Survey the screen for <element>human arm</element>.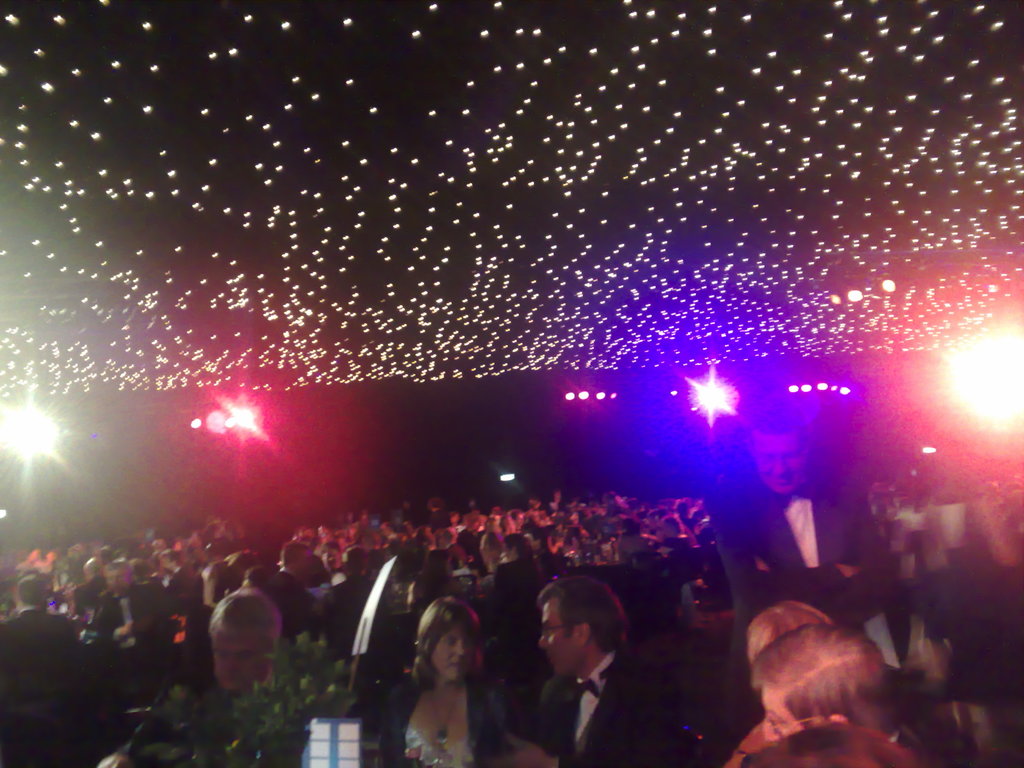
Survey found: (left=484, top=671, right=660, bottom=767).
